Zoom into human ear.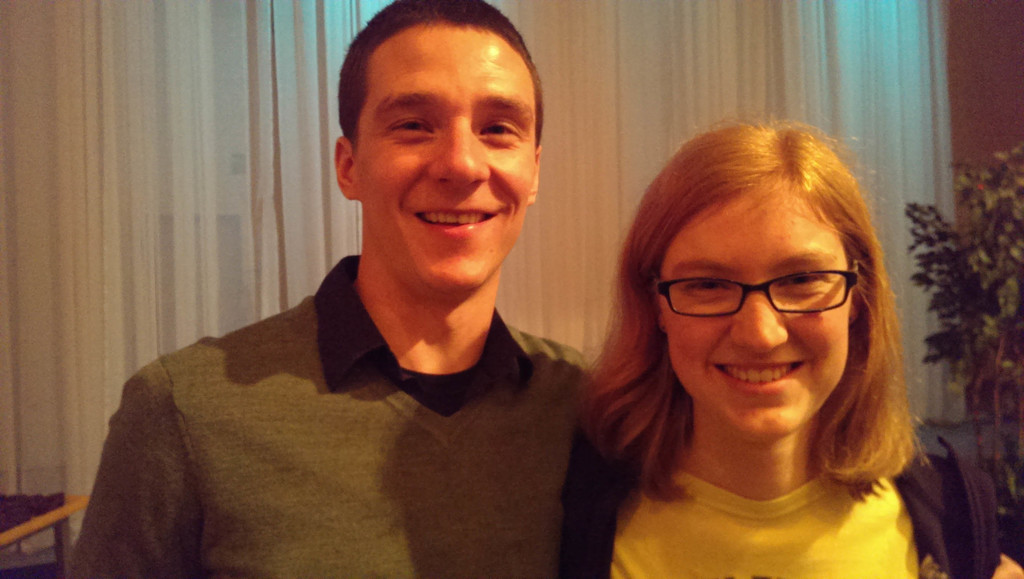
Zoom target: (left=531, top=148, right=542, bottom=203).
